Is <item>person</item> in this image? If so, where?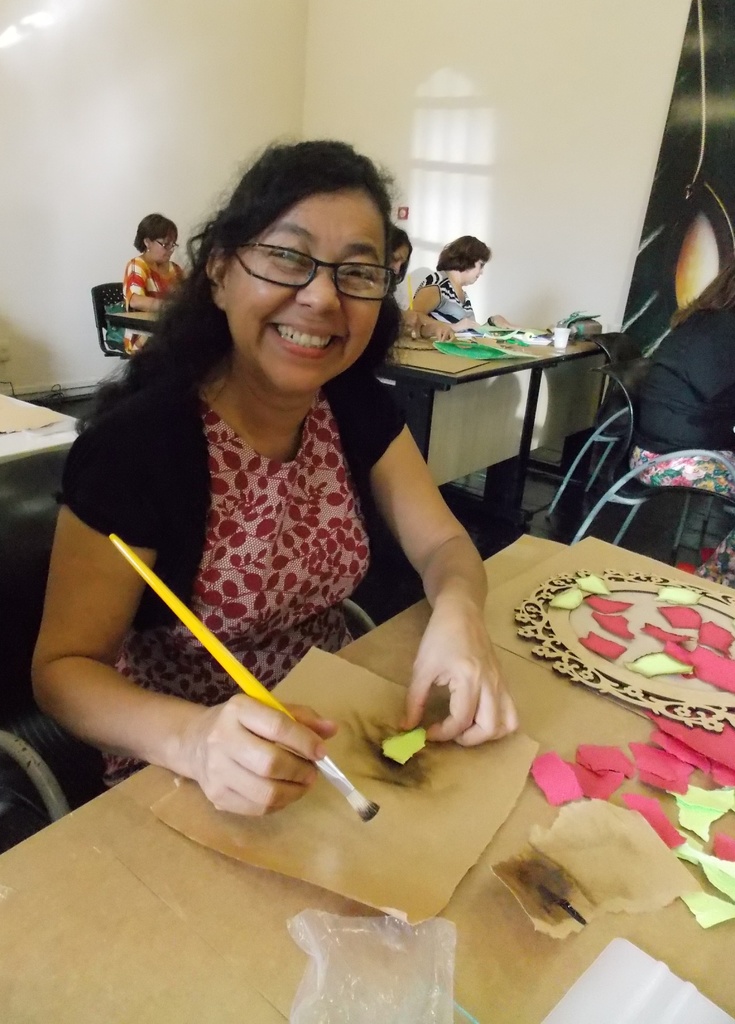
Yes, at Rect(24, 138, 524, 815).
